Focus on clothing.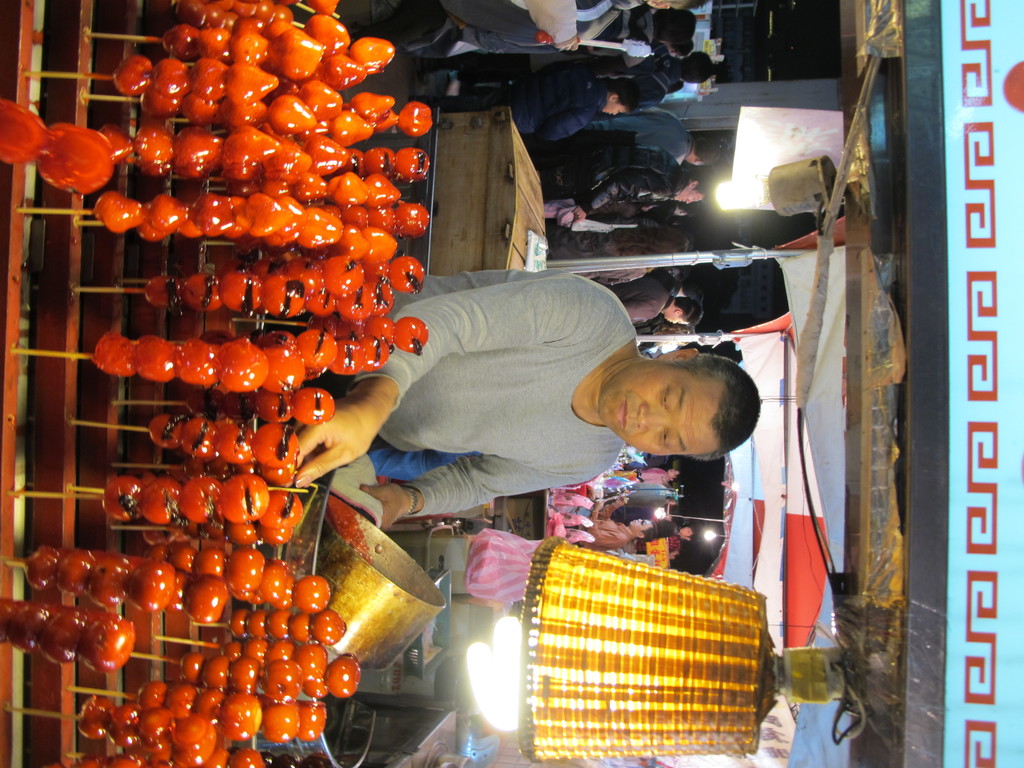
Focused at [521, 40, 670, 93].
